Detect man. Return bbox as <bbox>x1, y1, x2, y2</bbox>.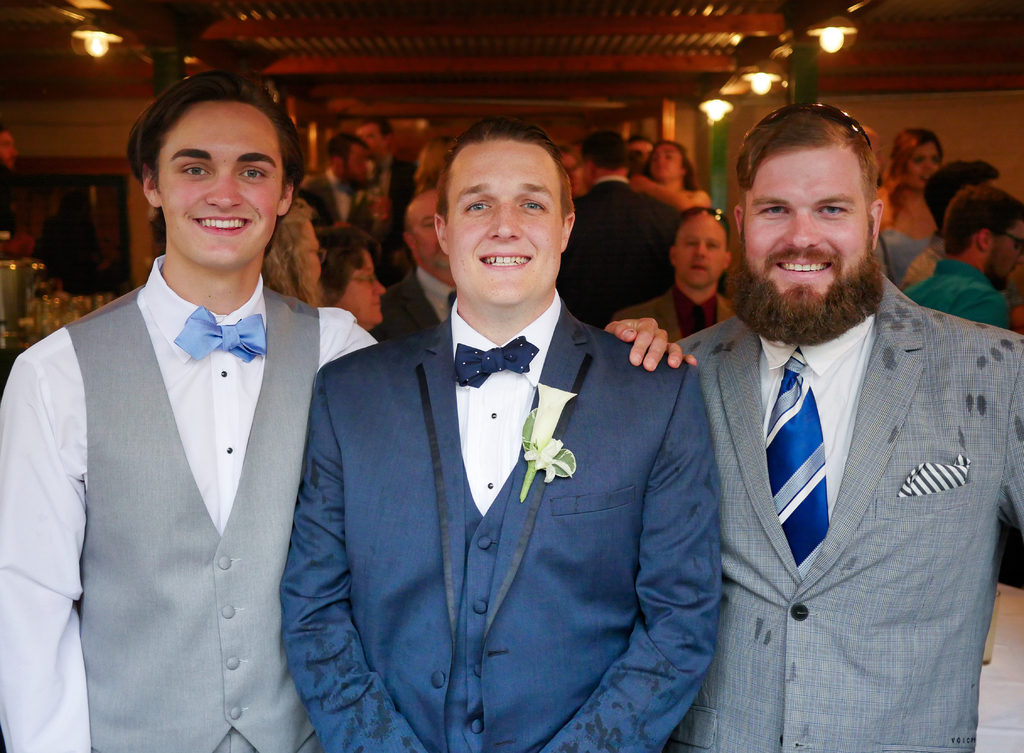
<bbox>561, 129, 681, 326</bbox>.
